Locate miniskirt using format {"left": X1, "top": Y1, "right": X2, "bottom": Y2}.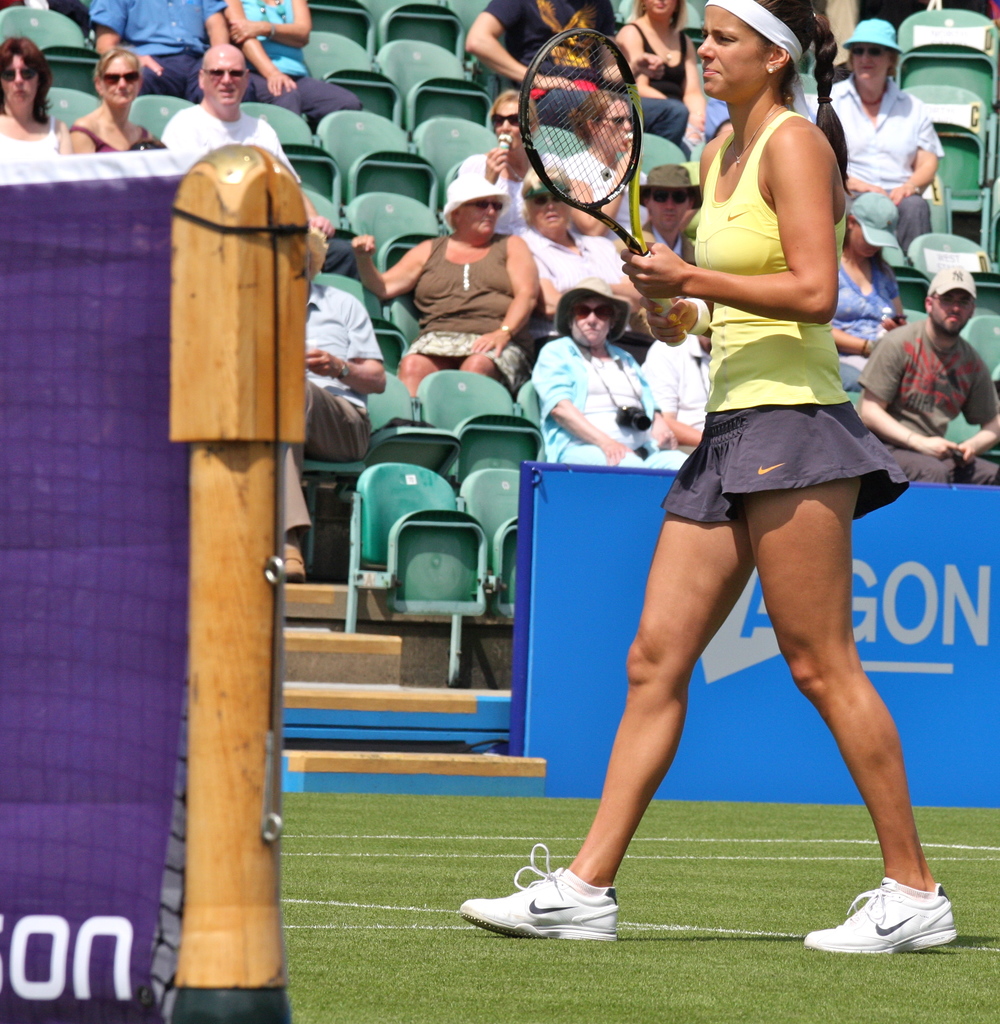
{"left": 656, "top": 401, "right": 910, "bottom": 526}.
